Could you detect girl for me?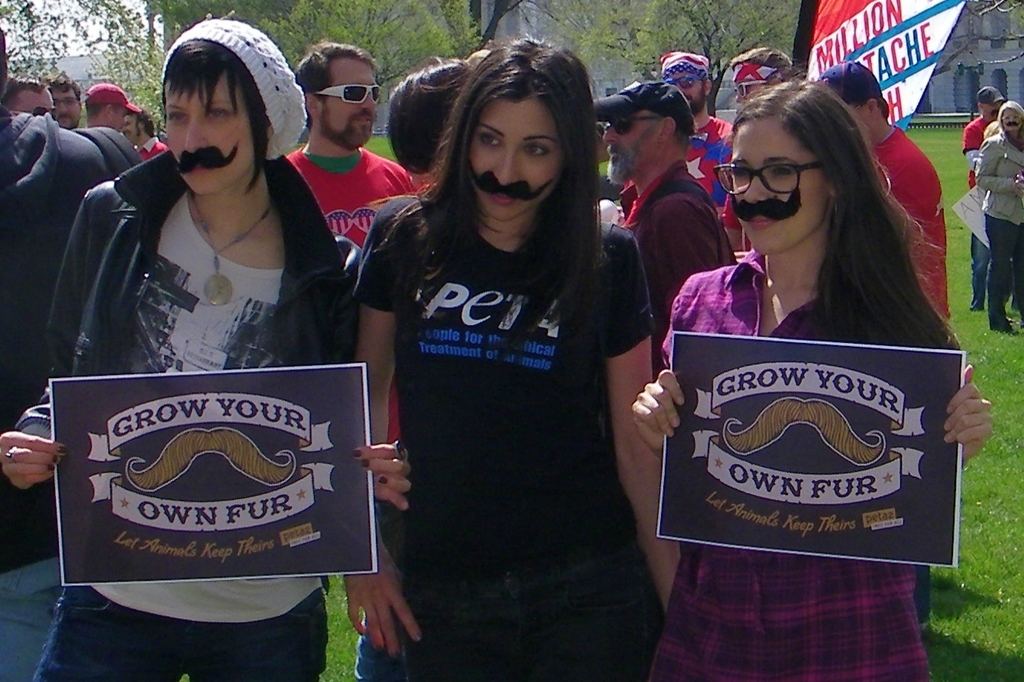
Detection result: {"x1": 630, "y1": 73, "x2": 996, "y2": 681}.
